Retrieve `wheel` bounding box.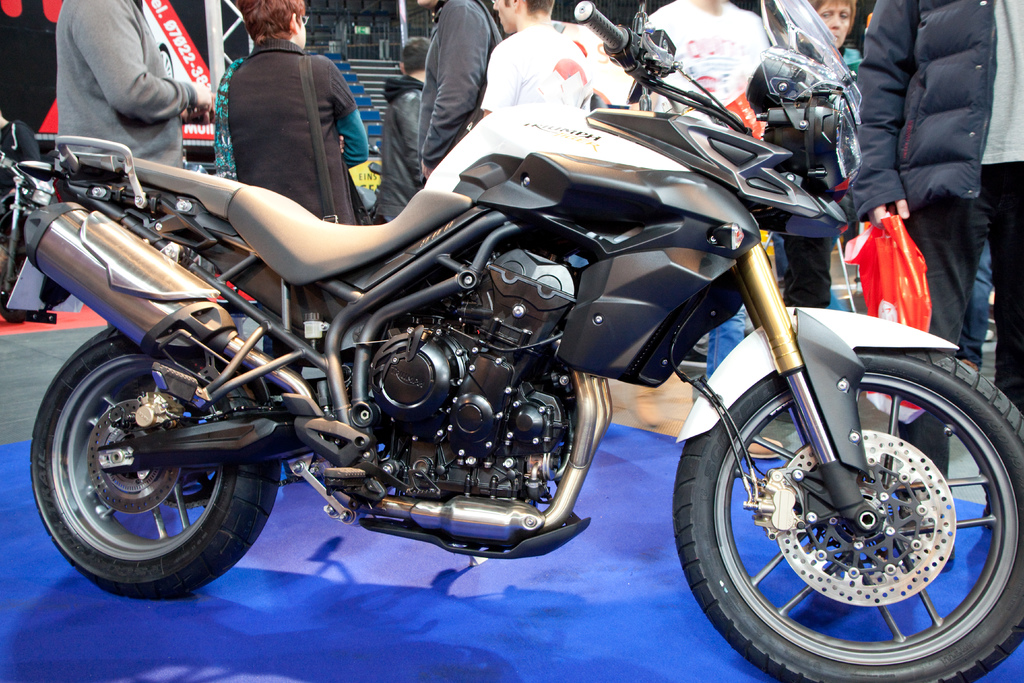
Bounding box: detection(673, 348, 1023, 682).
